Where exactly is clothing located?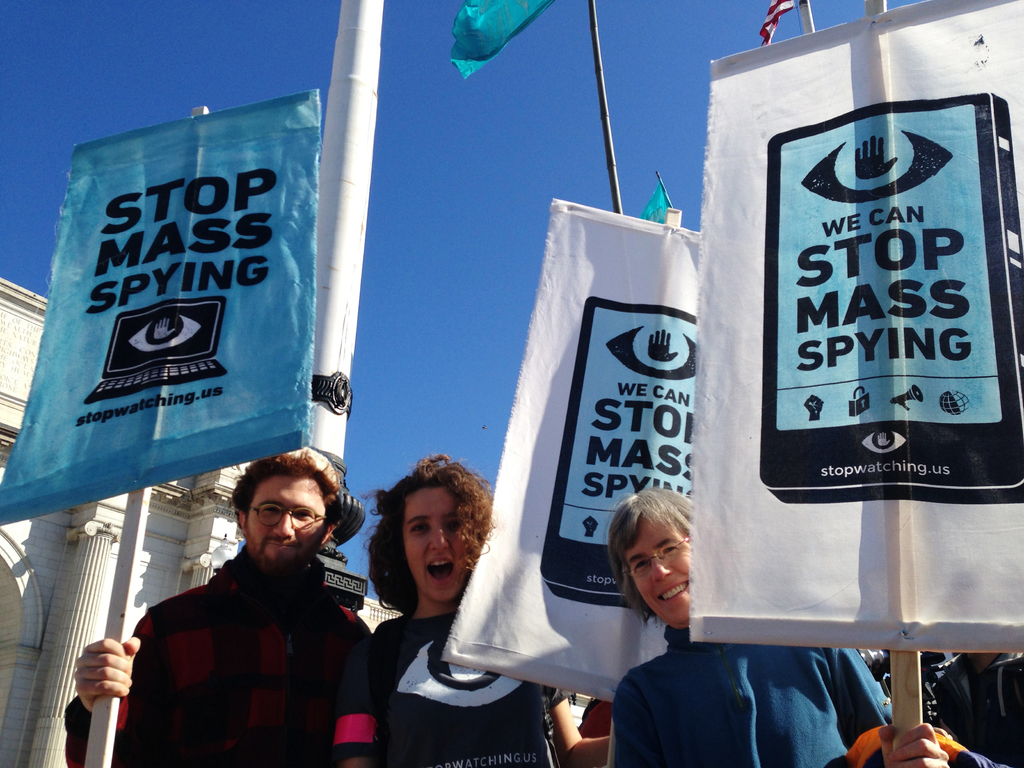
Its bounding box is bbox(605, 630, 898, 767).
